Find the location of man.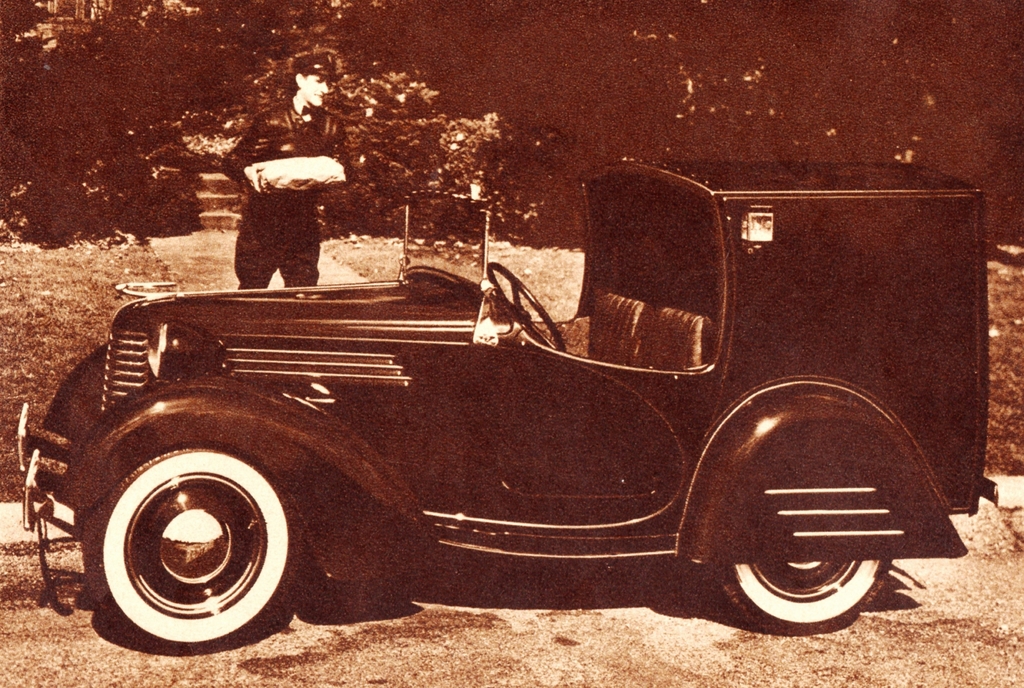
Location: Rect(231, 50, 348, 299).
